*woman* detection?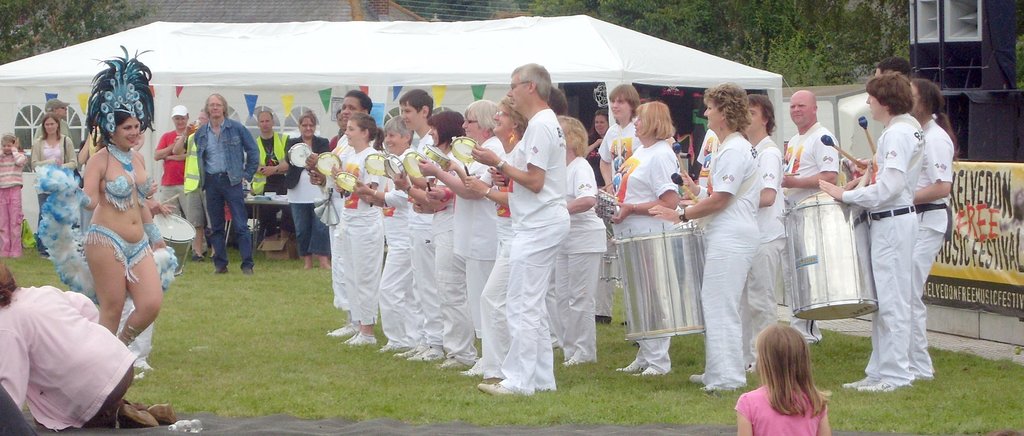
pyautogui.locateOnScreen(282, 110, 329, 273)
